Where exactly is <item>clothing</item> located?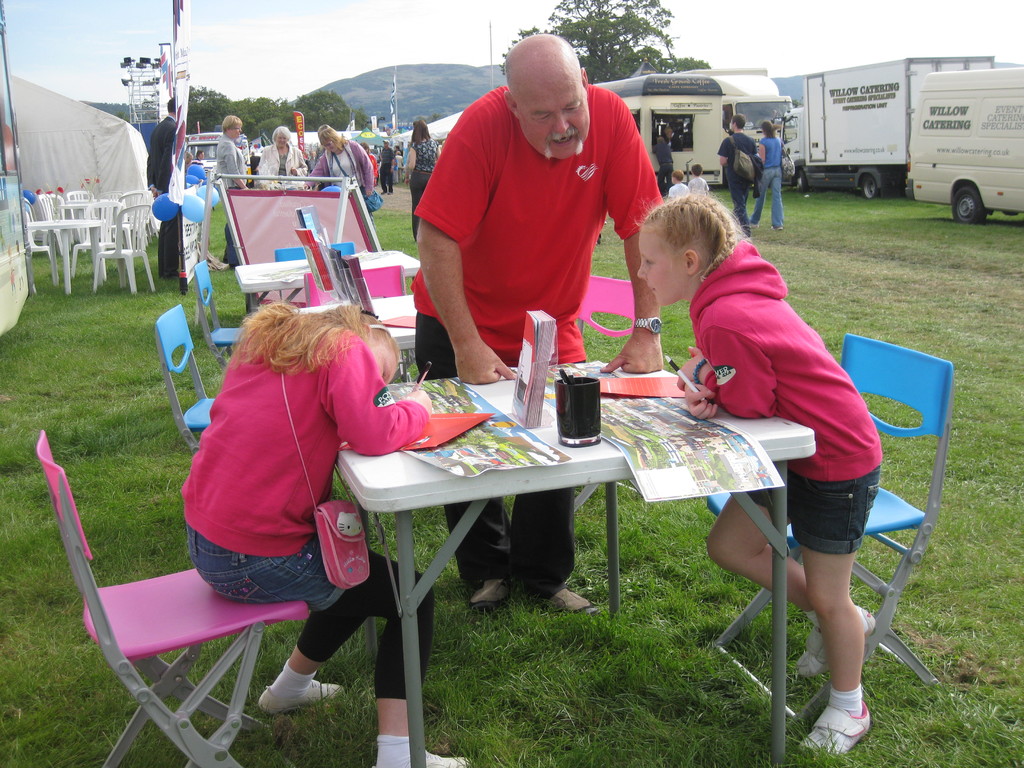
Its bounding box is <bbox>755, 134, 787, 225</bbox>.
